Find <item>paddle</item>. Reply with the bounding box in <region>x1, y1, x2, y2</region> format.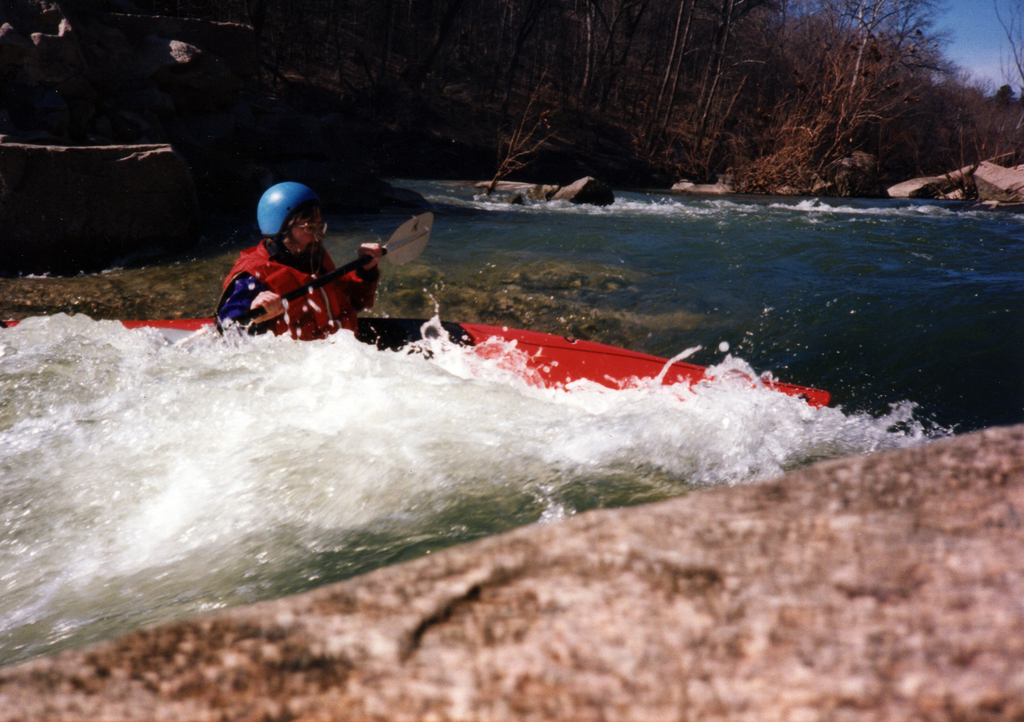
<region>213, 212, 434, 326</region>.
